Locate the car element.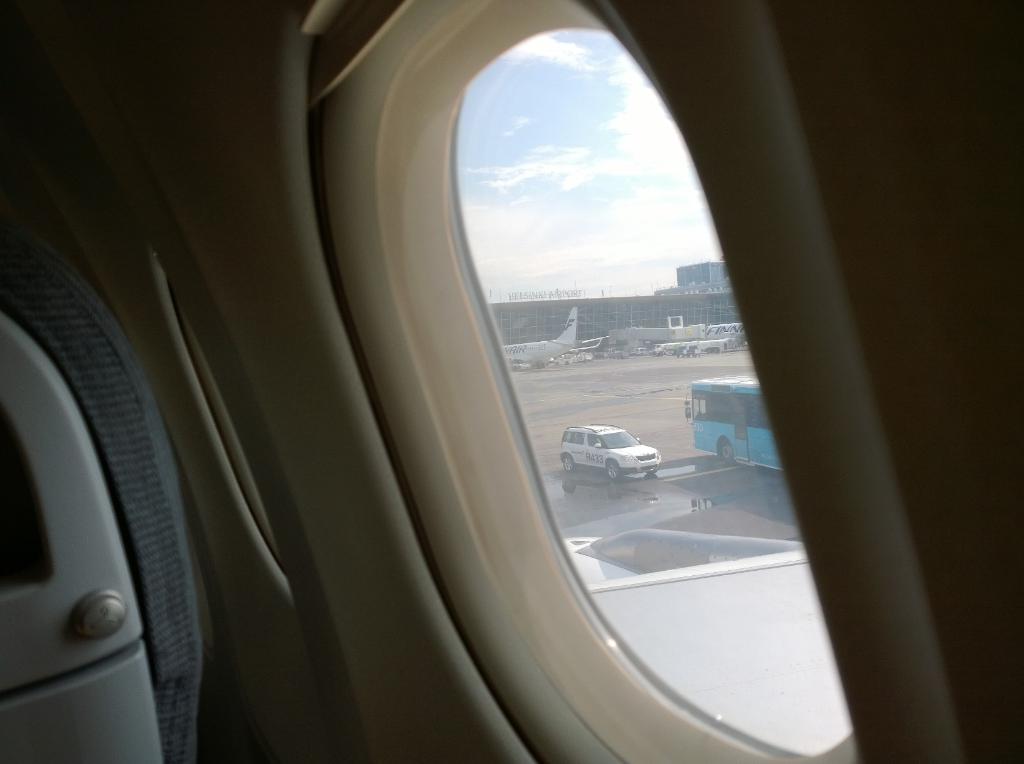
Element bbox: {"left": 560, "top": 424, "right": 660, "bottom": 479}.
